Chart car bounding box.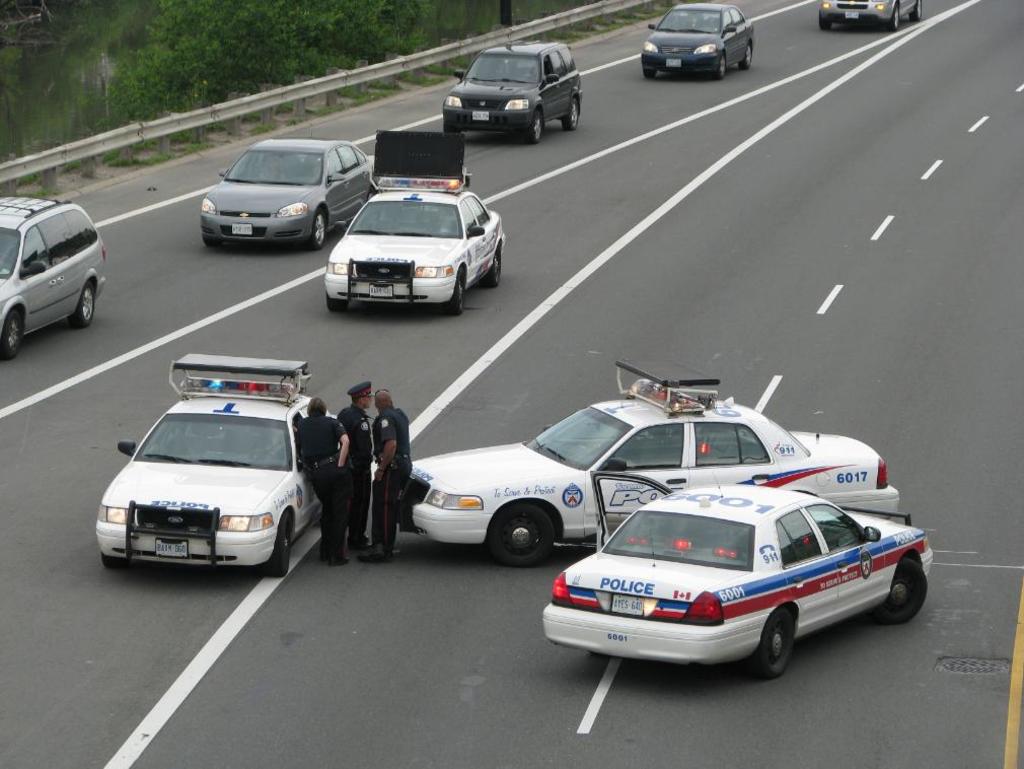
Charted: <bbox>0, 193, 104, 363</bbox>.
